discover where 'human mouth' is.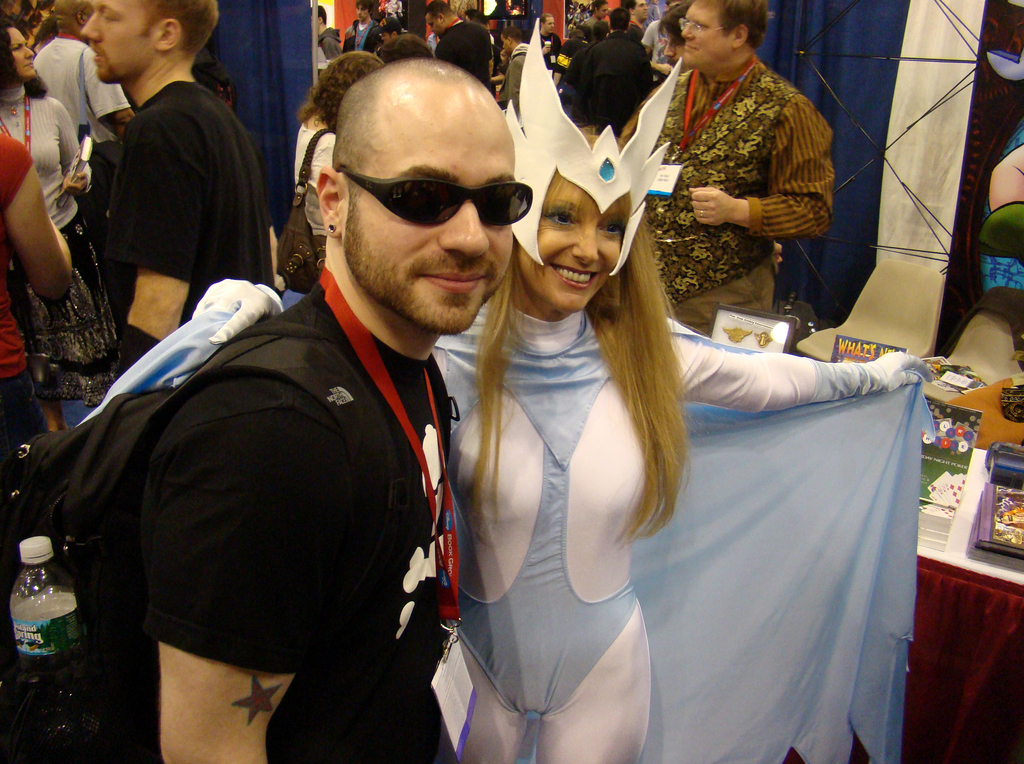
Discovered at (x1=551, y1=262, x2=598, y2=292).
